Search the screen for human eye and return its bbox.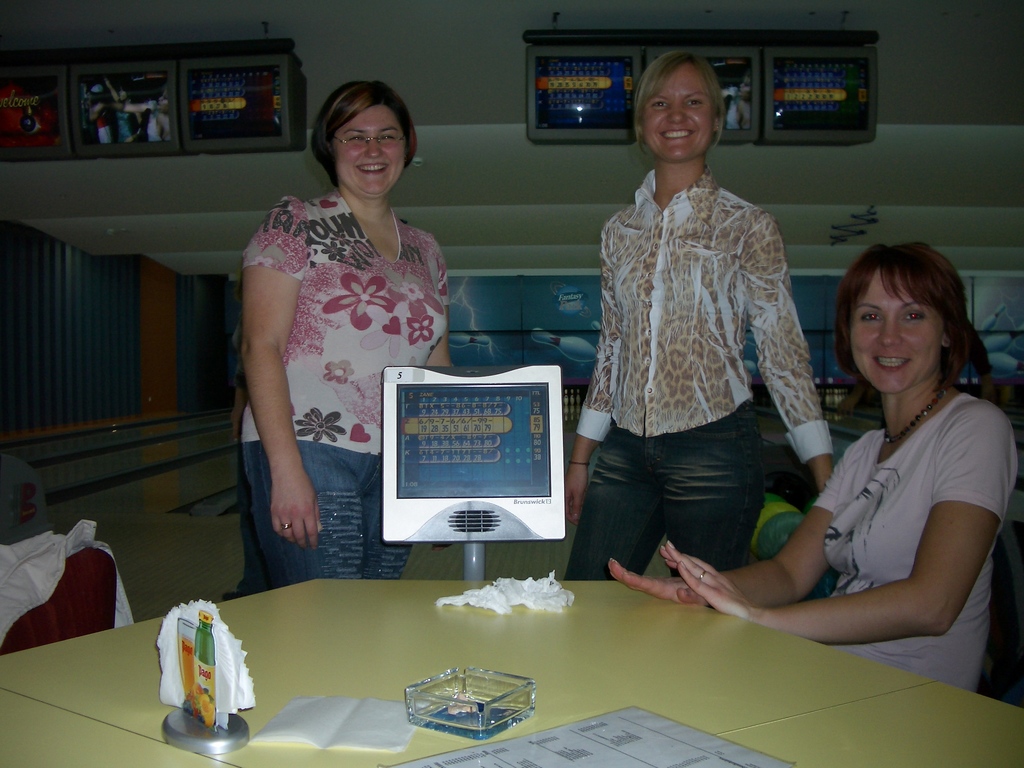
Found: rect(648, 98, 667, 109).
